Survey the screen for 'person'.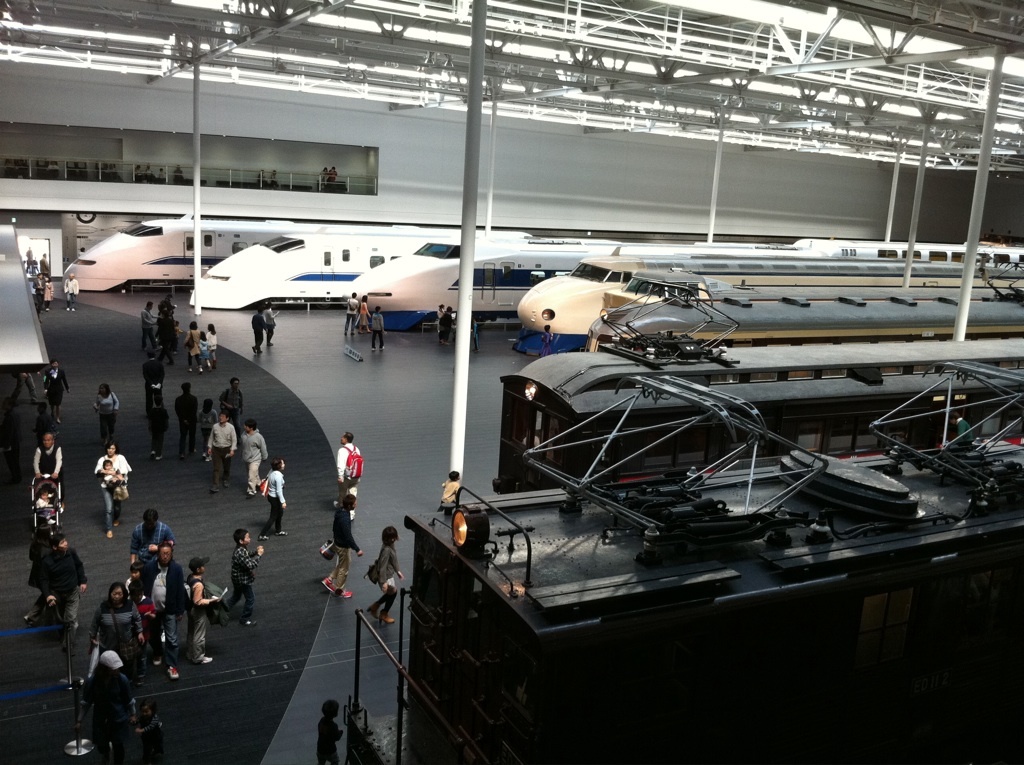
Survey found: (x1=243, y1=417, x2=271, y2=498).
